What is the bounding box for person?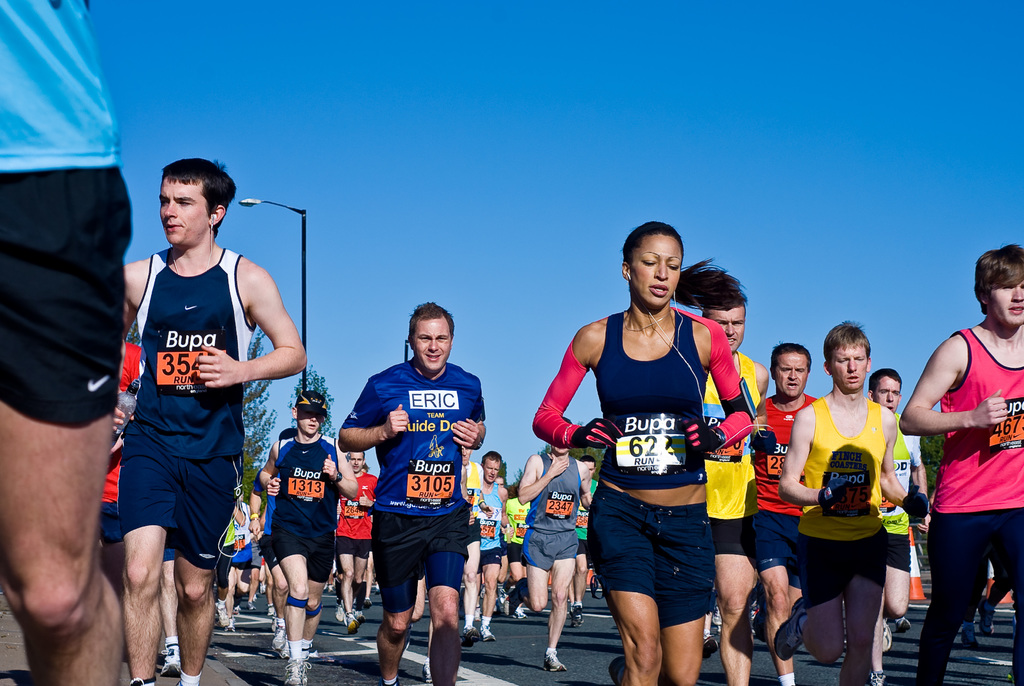
left=756, top=341, right=817, bottom=685.
